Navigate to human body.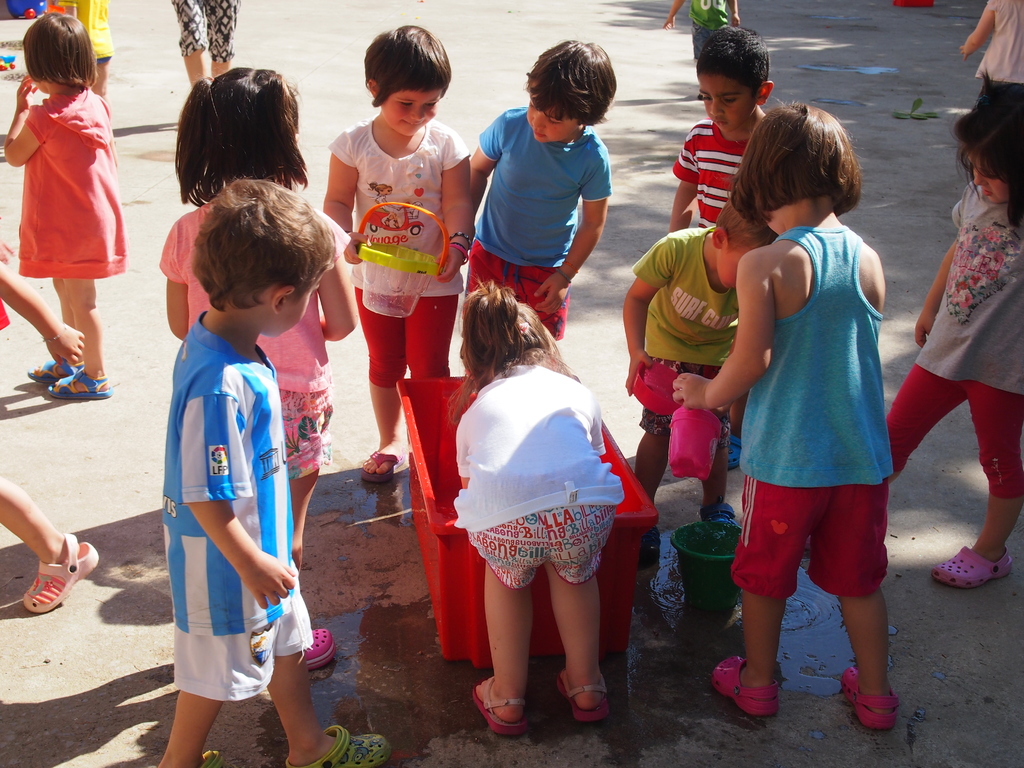
Navigation target: select_region(156, 307, 387, 767).
